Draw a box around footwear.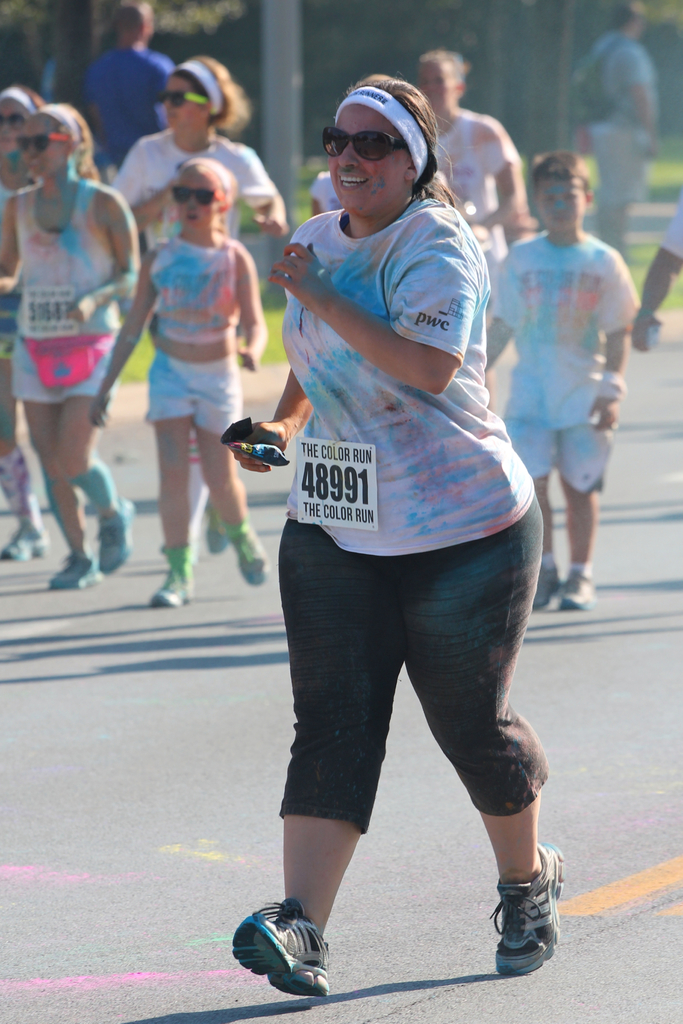
bbox=(227, 893, 327, 998).
